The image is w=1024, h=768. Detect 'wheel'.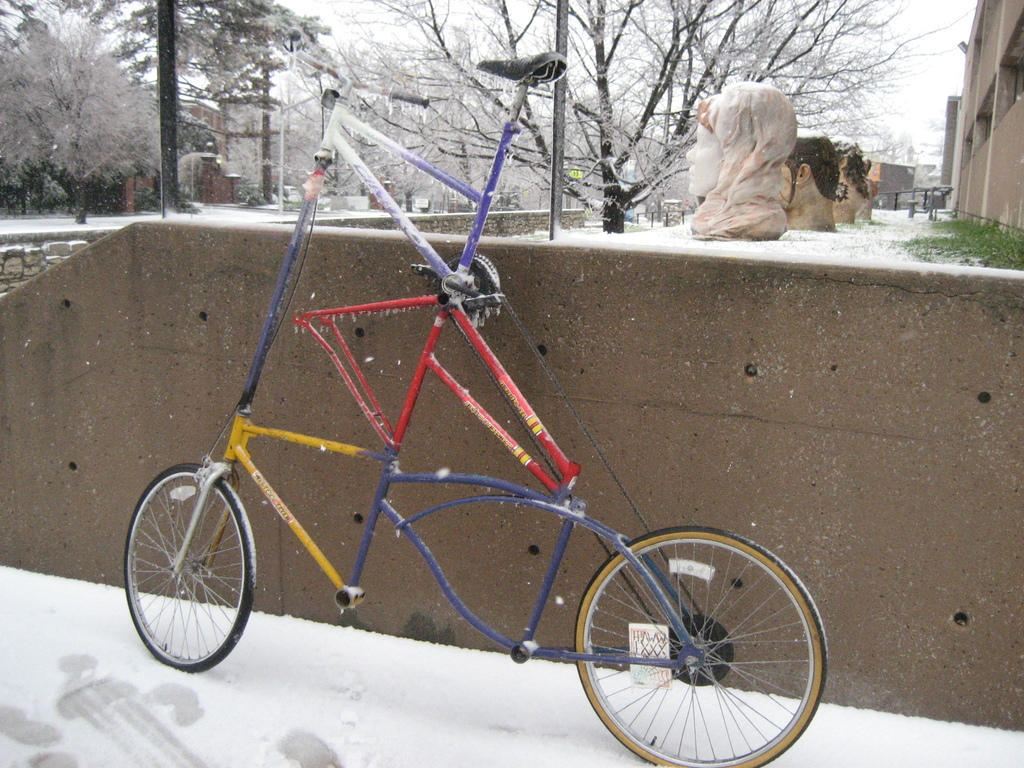
Detection: x1=582, y1=543, x2=812, y2=760.
